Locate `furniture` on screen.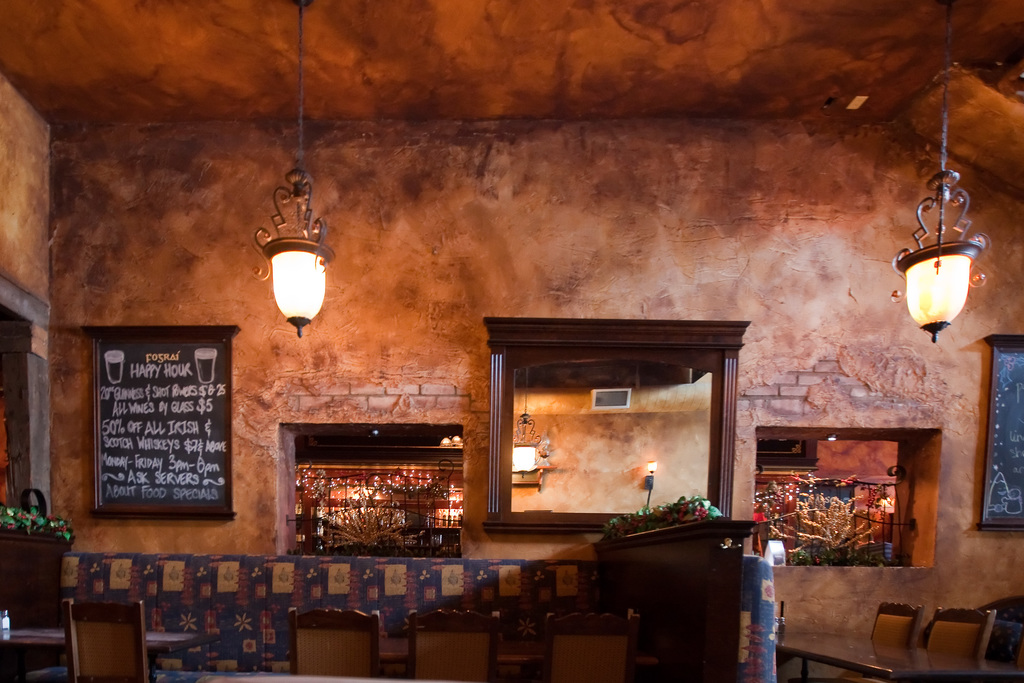
On screen at BBox(868, 597, 925, 648).
